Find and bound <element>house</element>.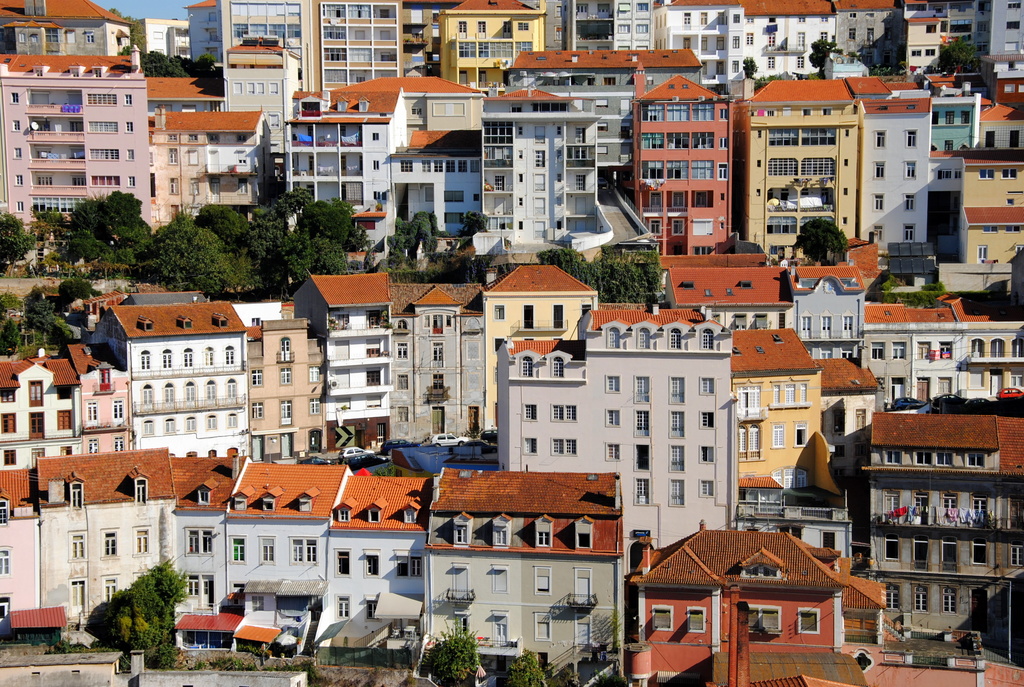
Bound: detection(871, 299, 1023, 416).
